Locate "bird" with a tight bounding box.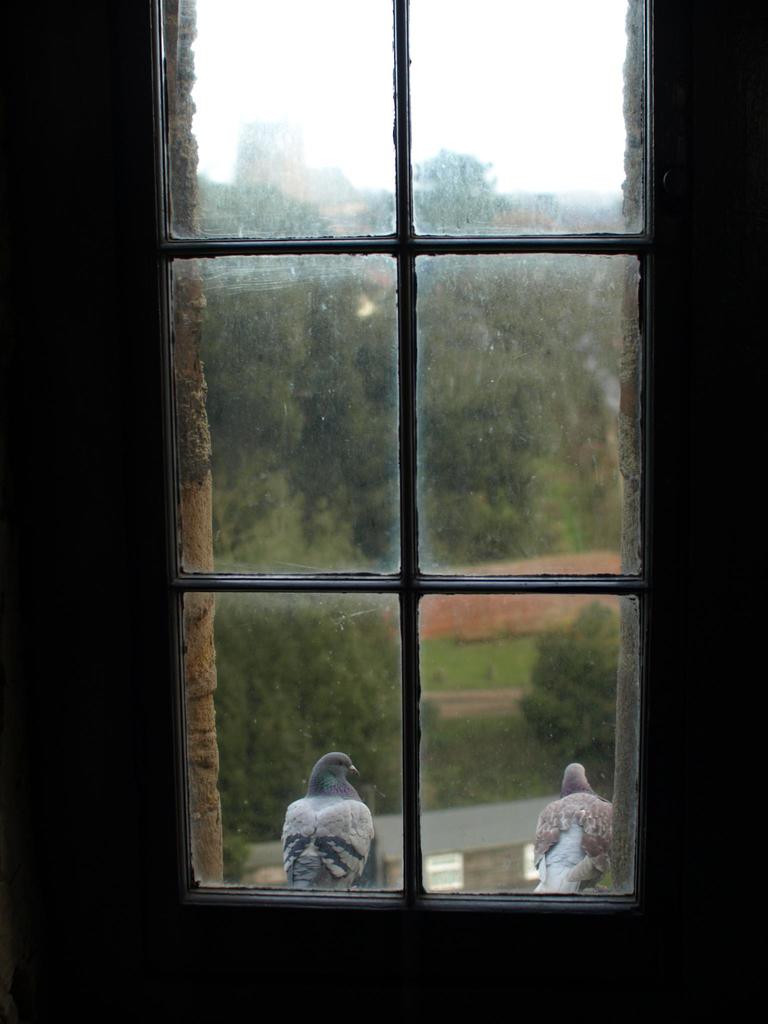
(535,757,619,902).
